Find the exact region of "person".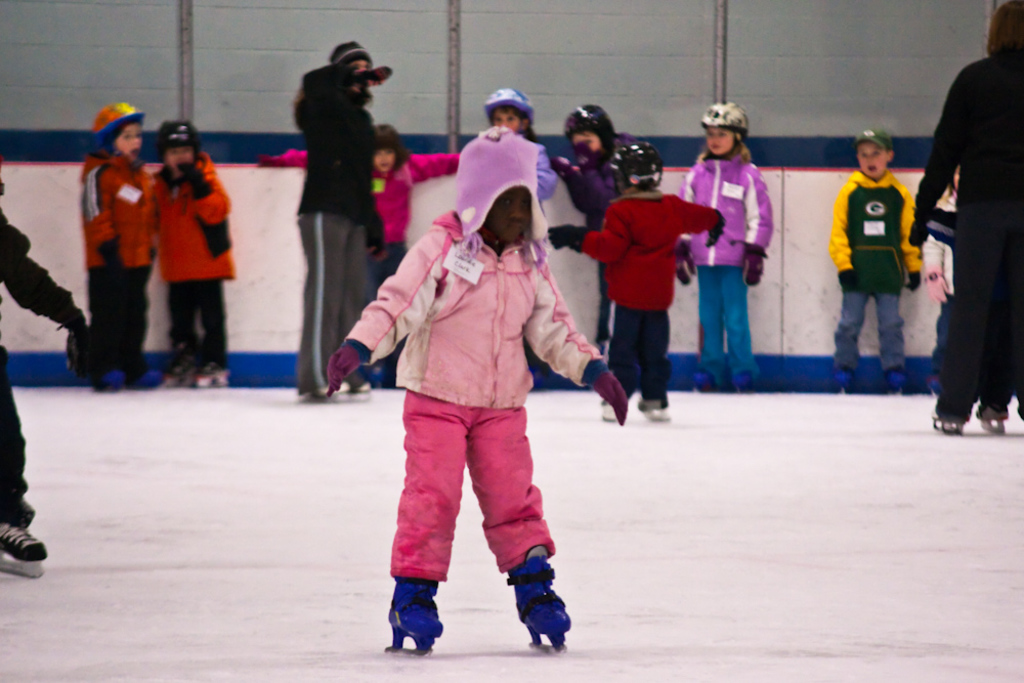
Exact region: {"x1": 298, "y1": 55, "x2": 394, "y2": 388}.
